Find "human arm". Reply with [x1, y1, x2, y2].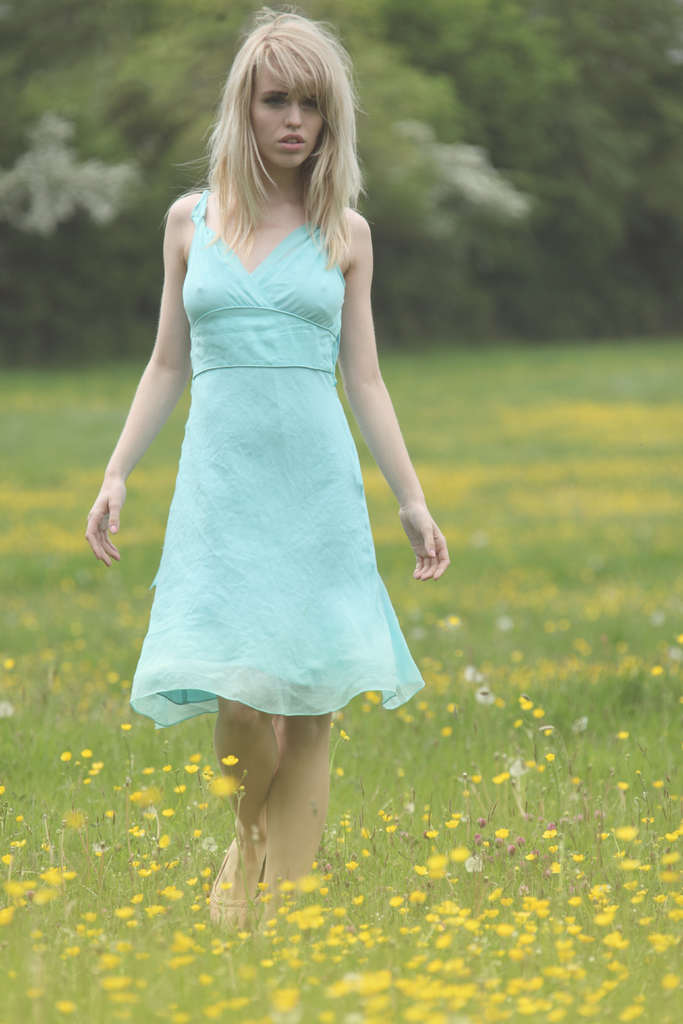
[100, 239, 199, 549].
